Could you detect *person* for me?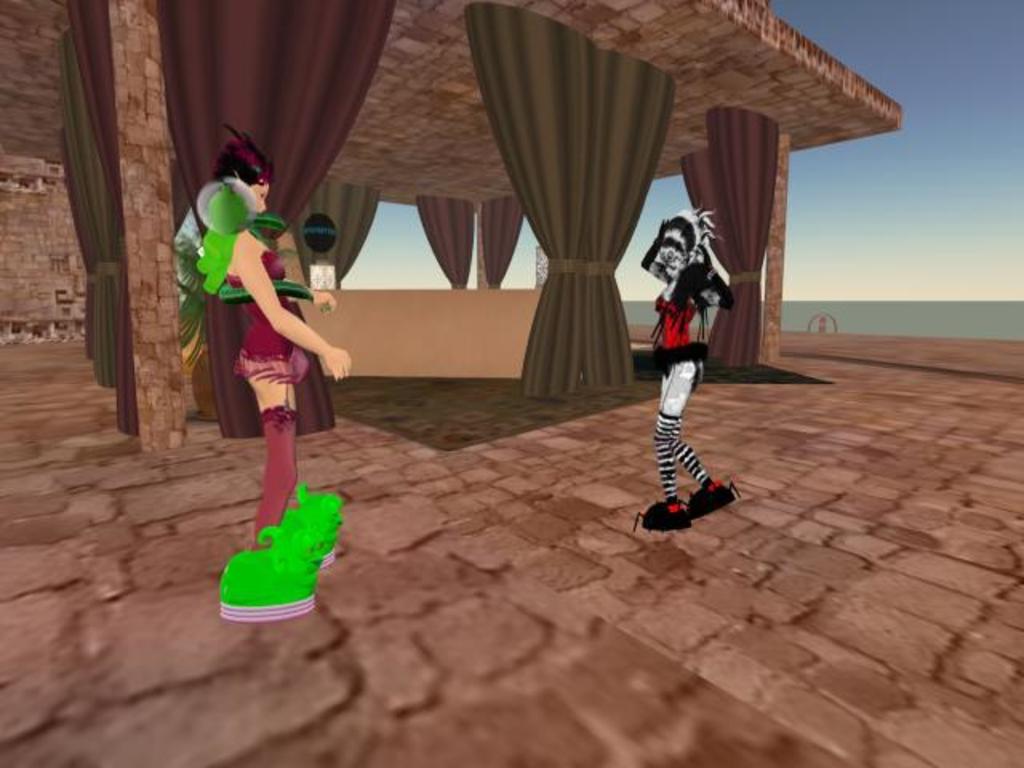
Detection result: [640, 208, 742, 528].
